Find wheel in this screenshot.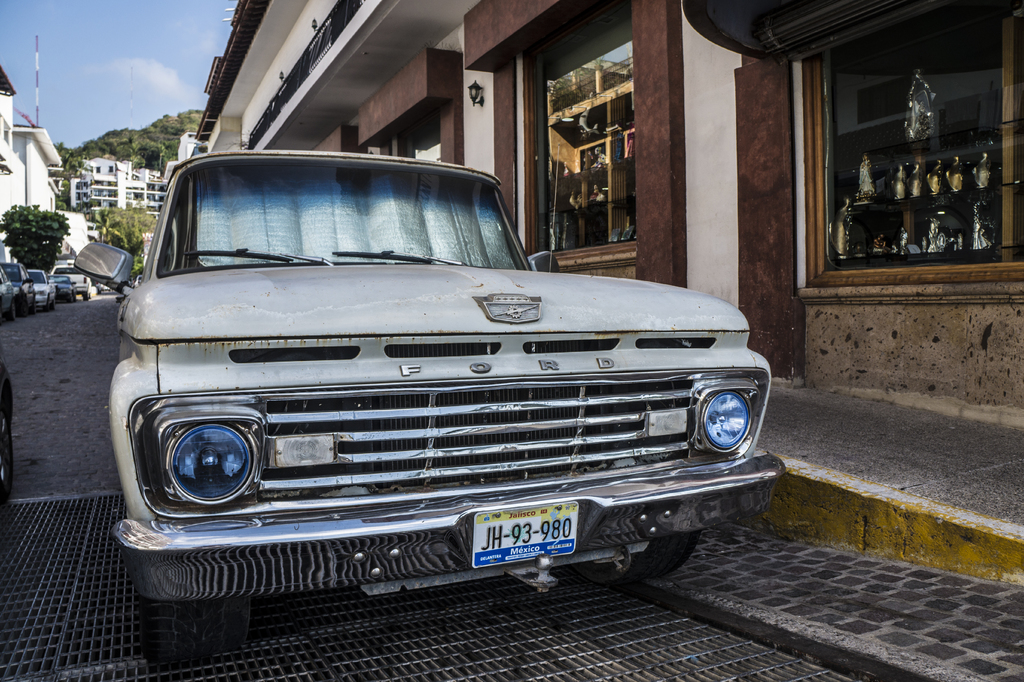
The bounding box for wheel is locate(0, 366, 15, 510).
